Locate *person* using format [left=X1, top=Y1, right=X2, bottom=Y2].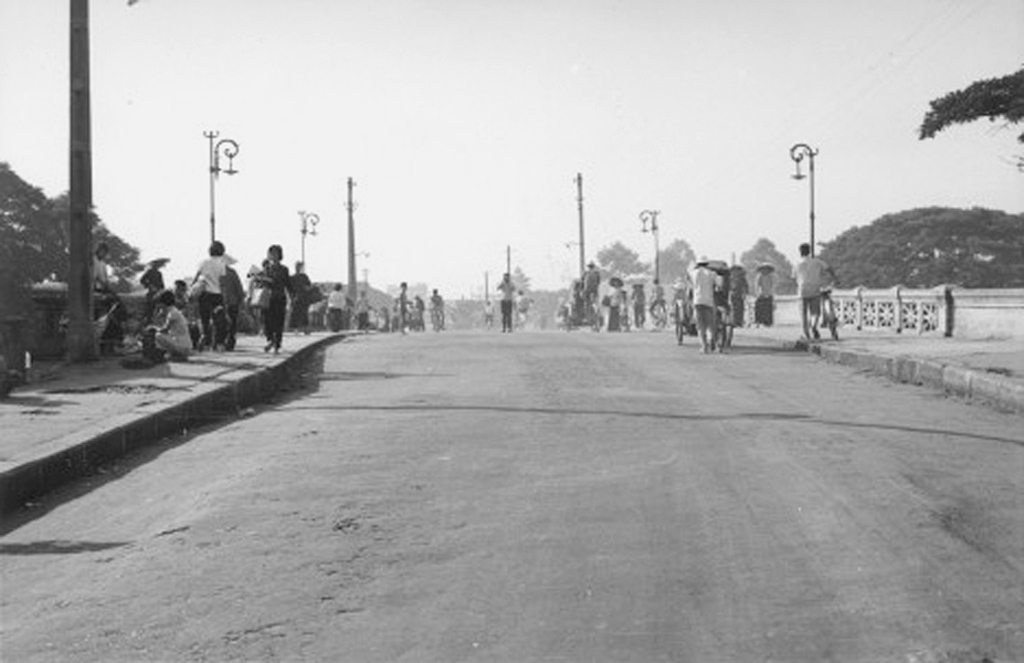
[left=171, top=282, right=193, bottom=315].
